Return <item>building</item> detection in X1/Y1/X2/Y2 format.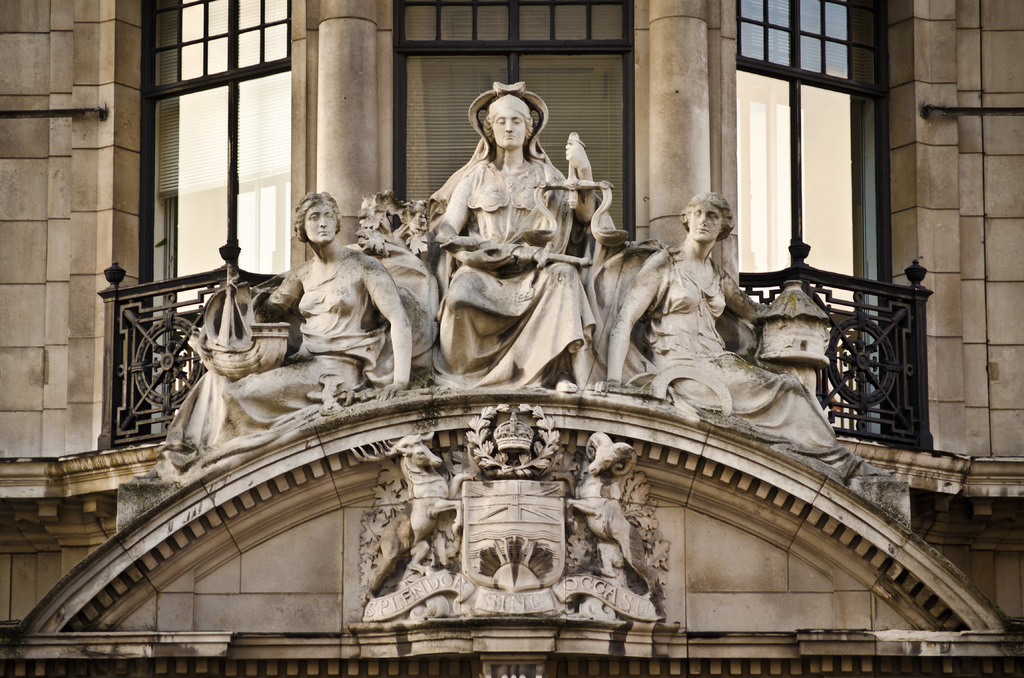
0/0/1021/677.
